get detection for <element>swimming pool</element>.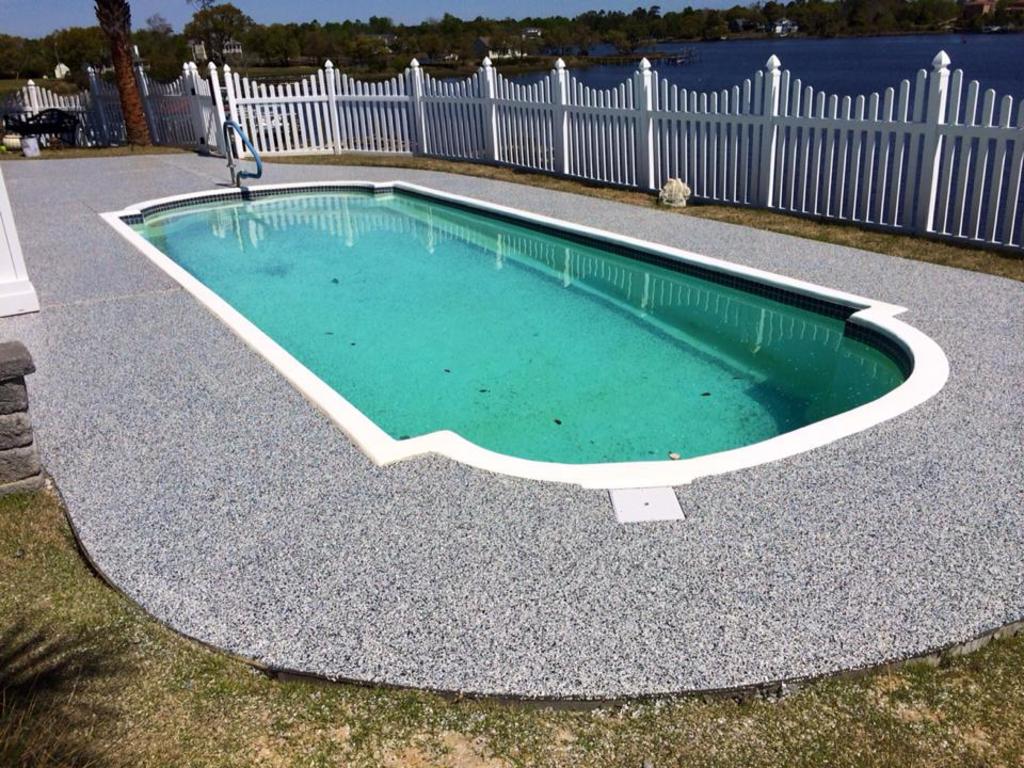
Detection: left=48, top=164, right=948, bottom=572.
